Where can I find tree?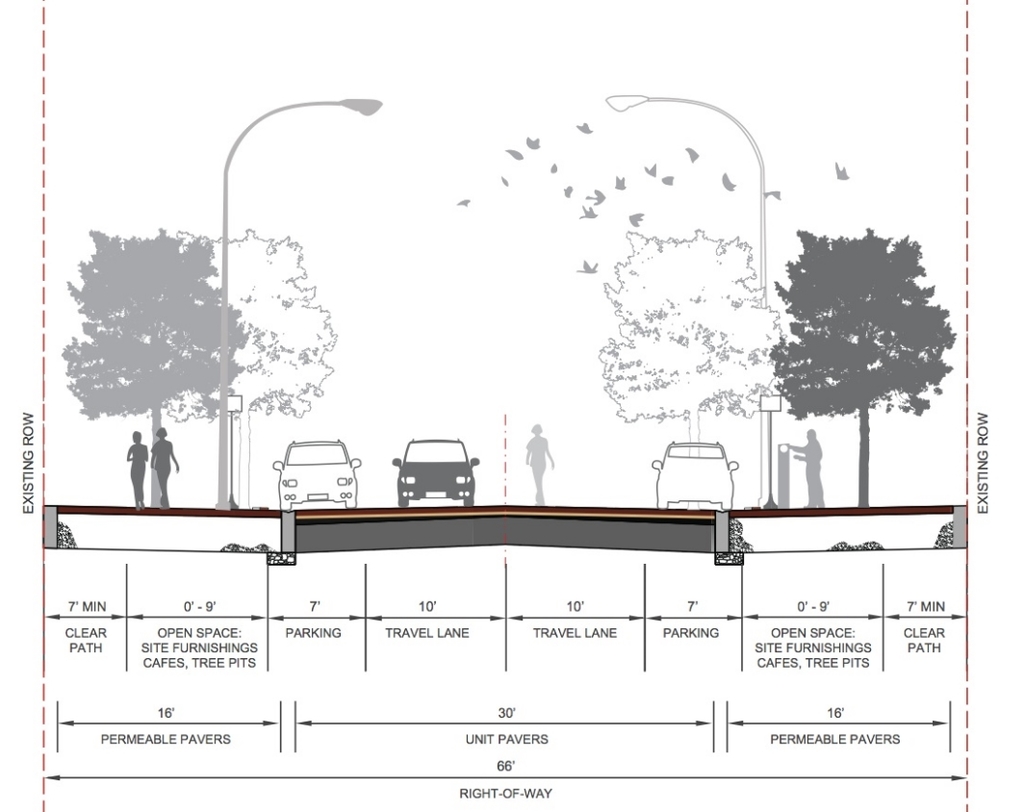
You can find it at (left=66, top=230, right=249, bottom=509).
